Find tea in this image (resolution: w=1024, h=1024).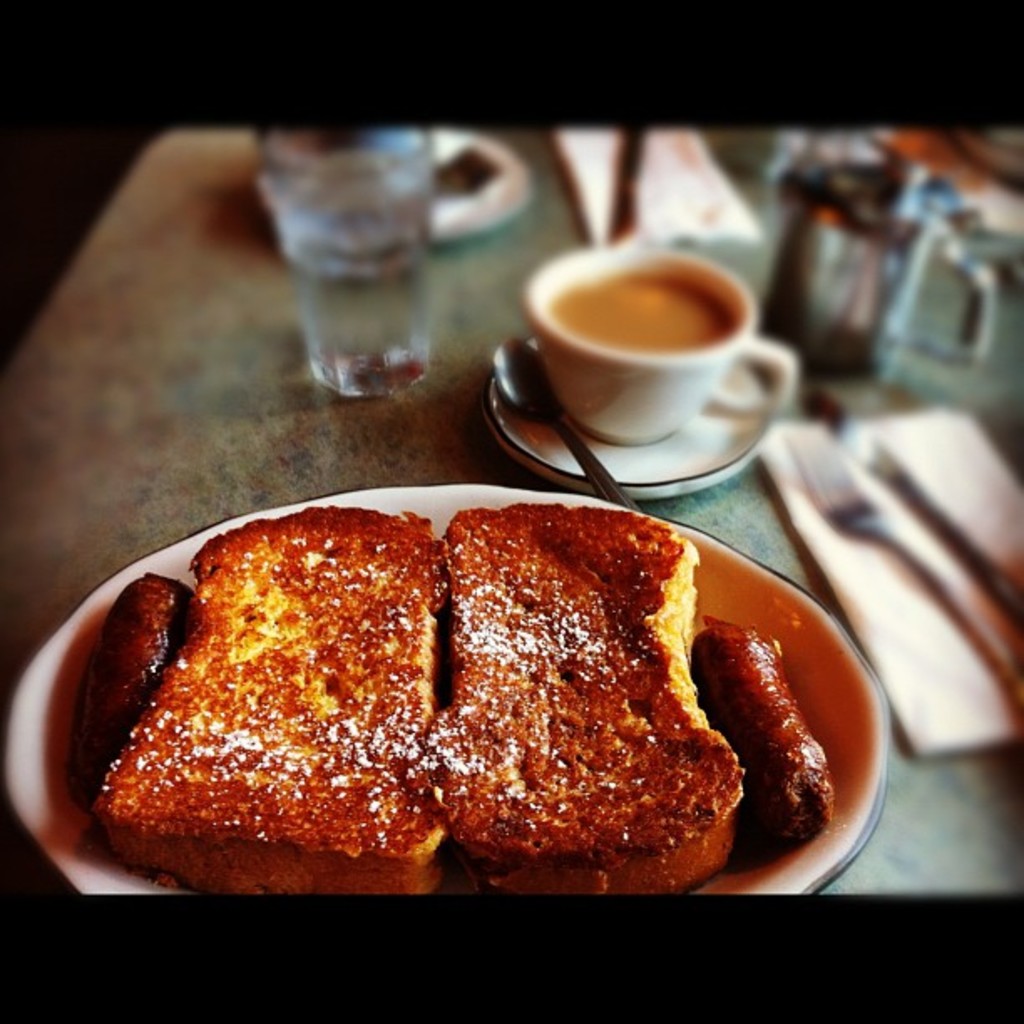
box(540, 268, 736, 351).
